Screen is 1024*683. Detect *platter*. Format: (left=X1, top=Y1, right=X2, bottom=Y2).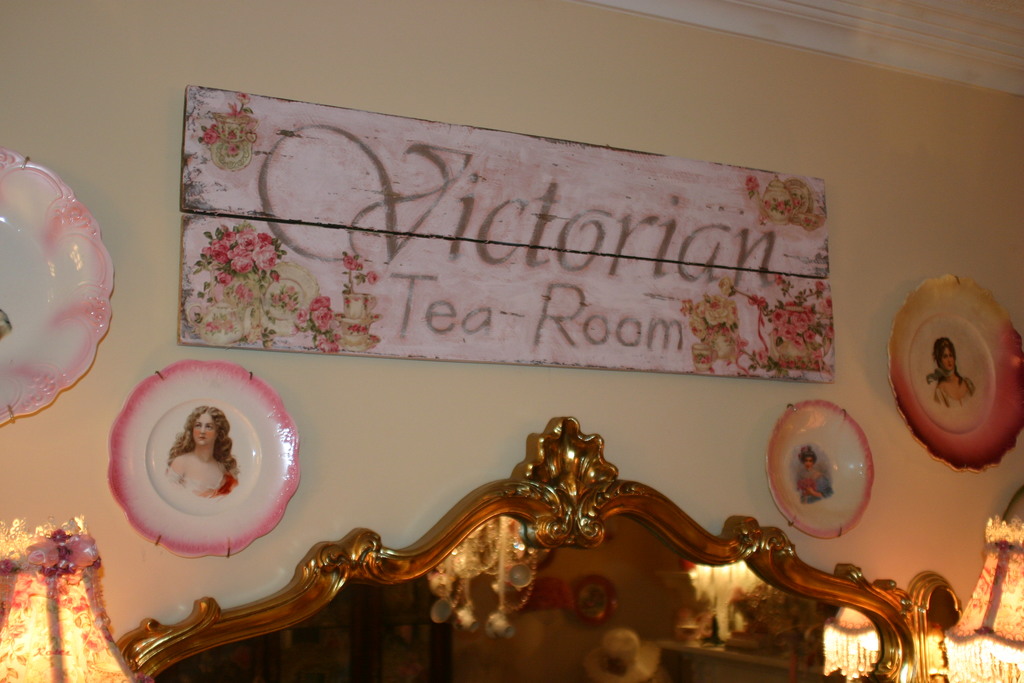
(left=106, top=362, right=299, bottom=559).
